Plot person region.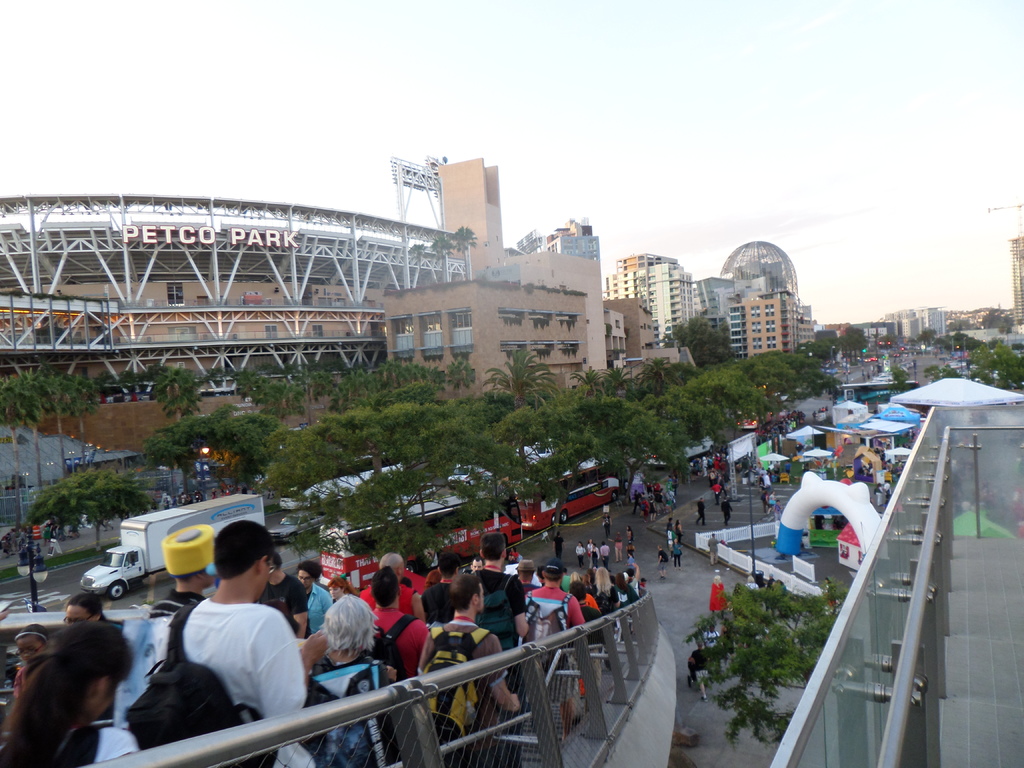
Plotted at [left=285, top=548, right=346, bottom=634].
